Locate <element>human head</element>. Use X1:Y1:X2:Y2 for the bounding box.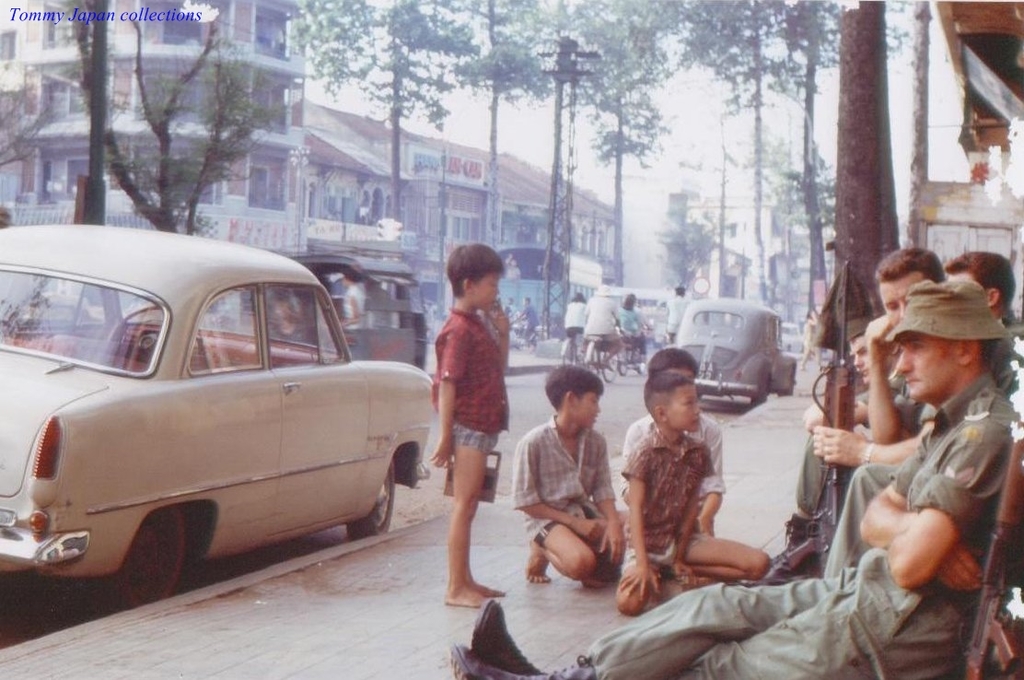
595:284:615:297.
